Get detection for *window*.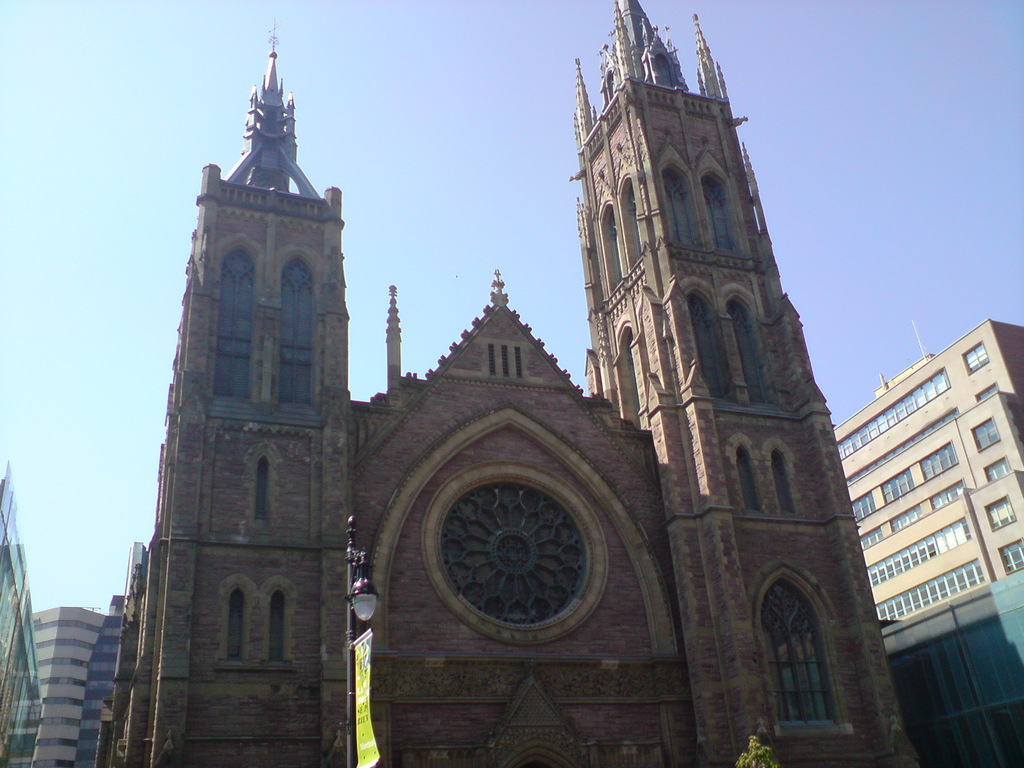
Detection: crop(882, 468, 917, 509).
